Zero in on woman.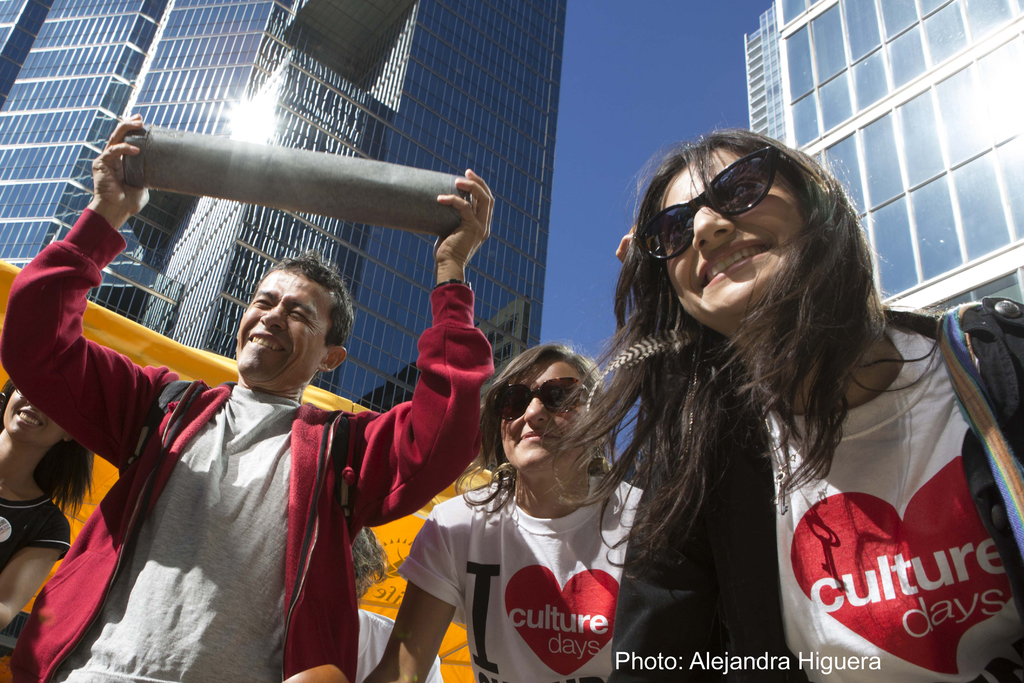
Zeroed in: 544 124 1023 682.
